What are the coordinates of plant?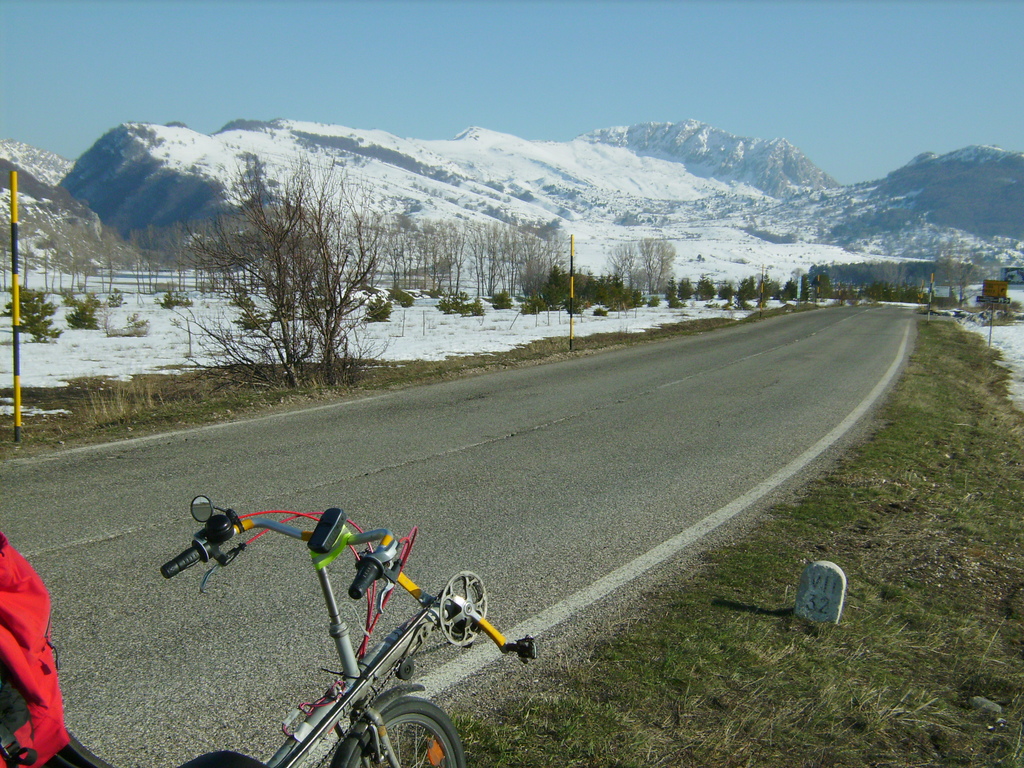
[109, 312, 150, 342].
